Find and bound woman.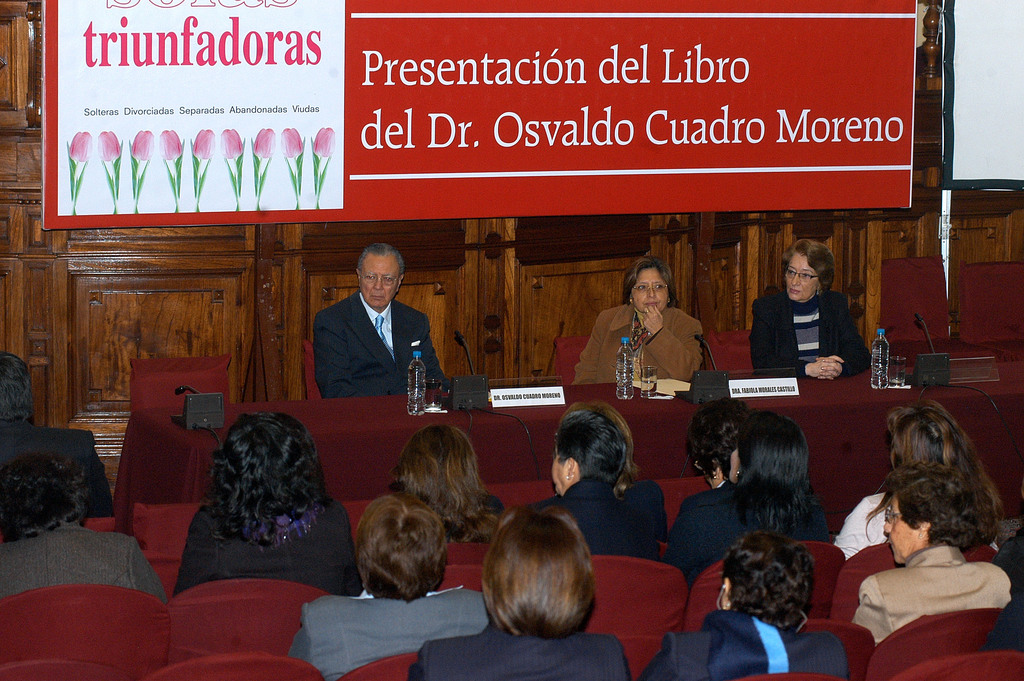
Bound: box=[390, 425, 510, 543].
